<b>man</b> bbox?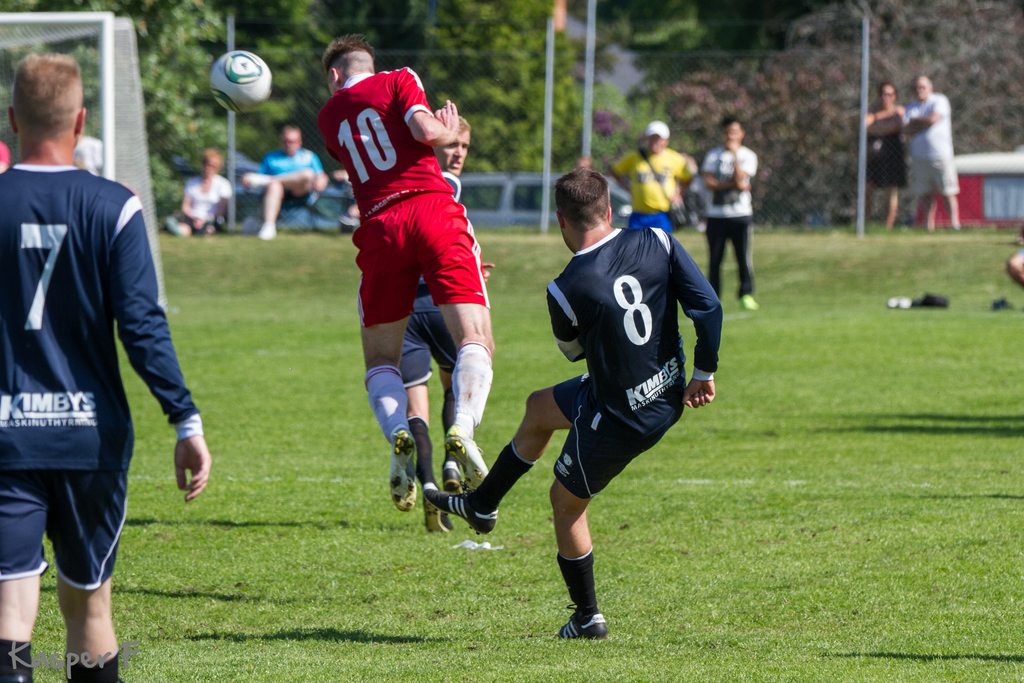
box=[698, 115, 758, 306]
